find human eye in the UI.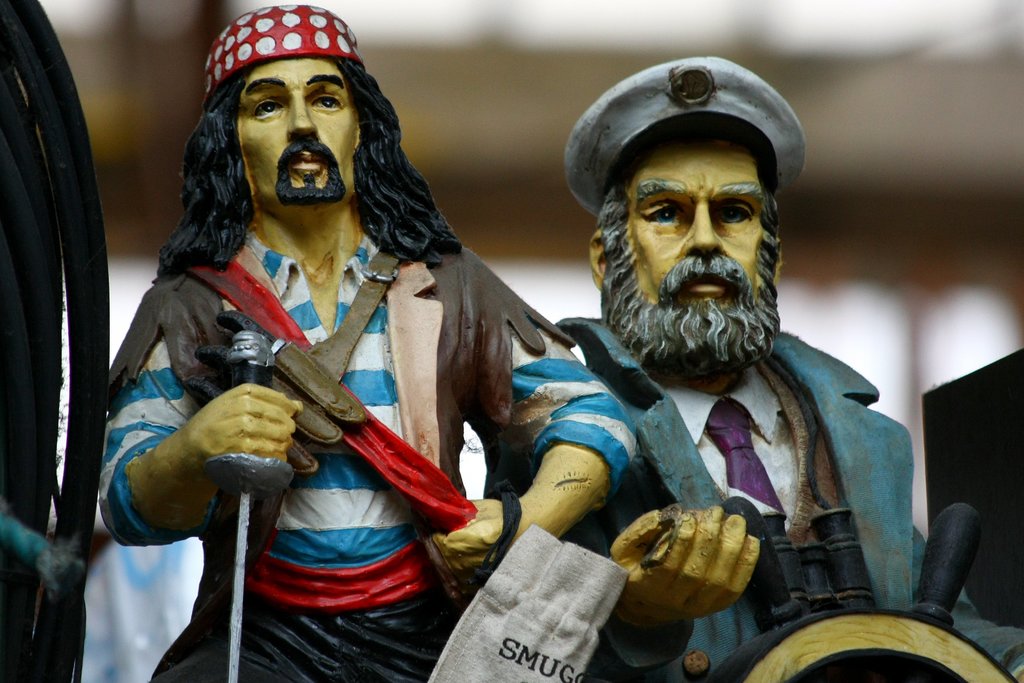
UI element at [left=249, top=98, right=287, bottom=118].
